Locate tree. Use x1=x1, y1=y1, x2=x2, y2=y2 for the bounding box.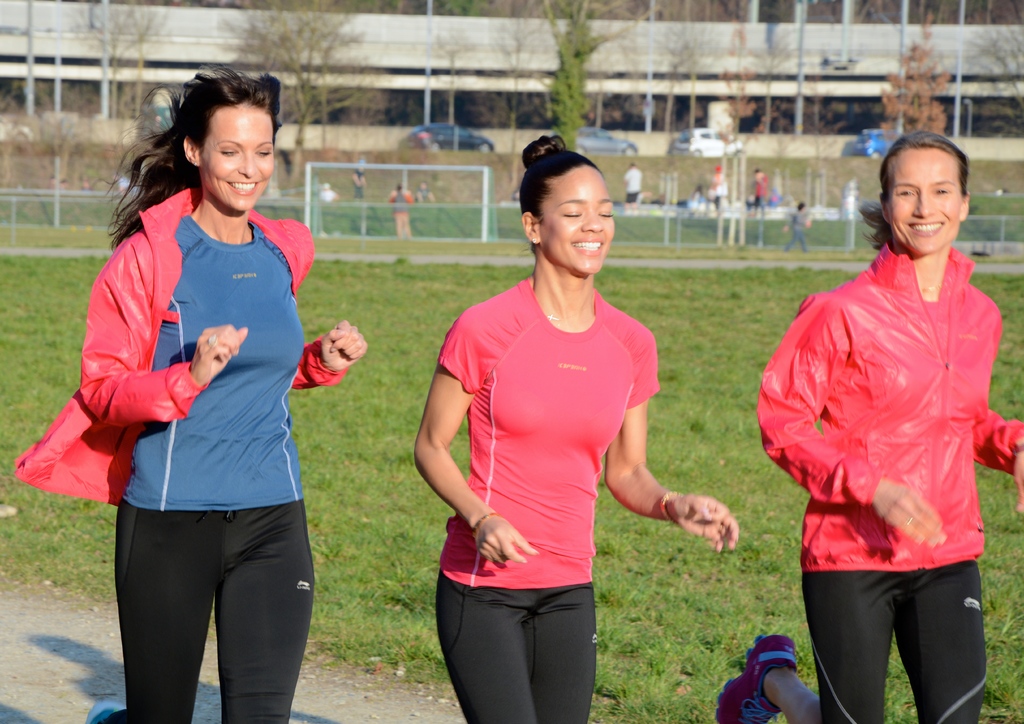
x1=527, y1=0, x2=618, y2=157.
